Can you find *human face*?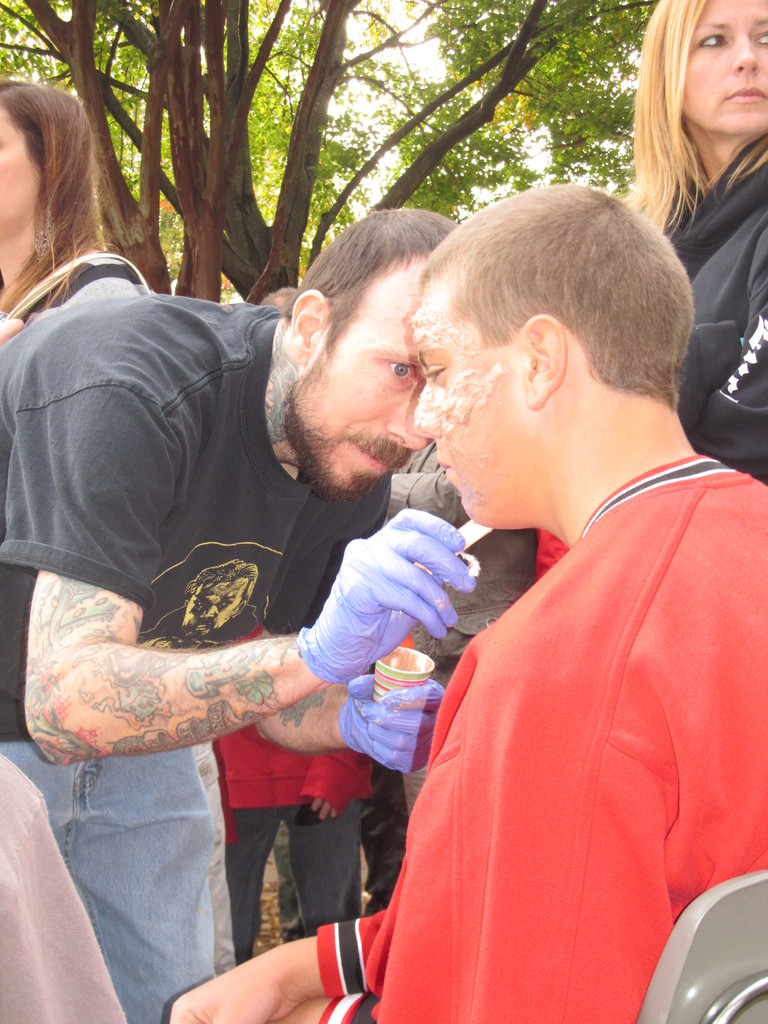
Yes, bounding box: crop(413, 278, 536, 533).
